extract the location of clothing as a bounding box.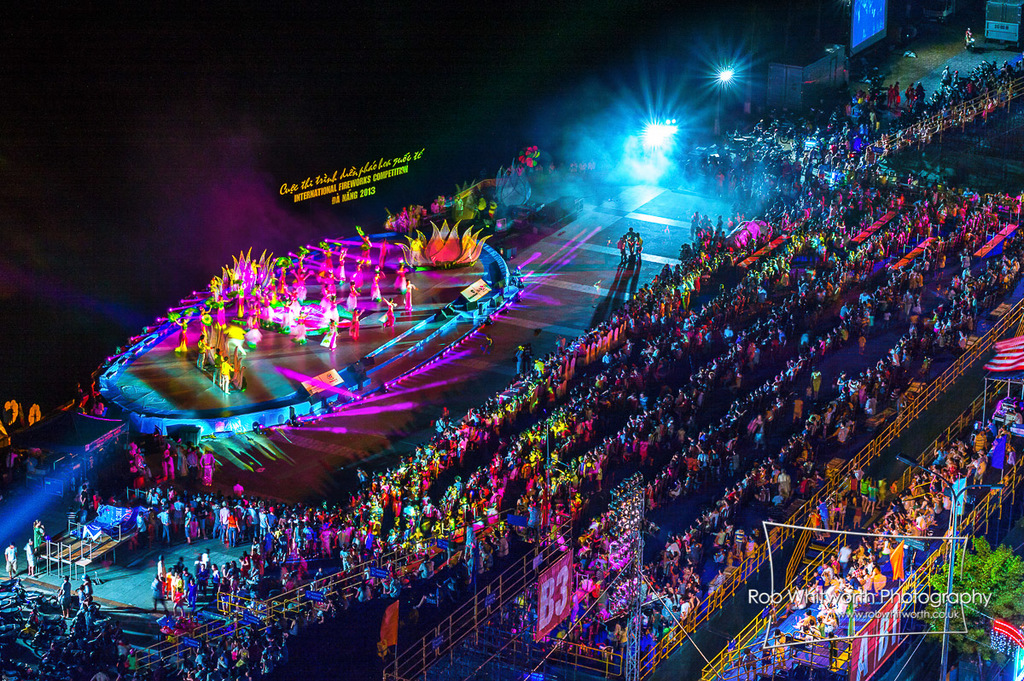
pyautogui.locateOnScreen(61, 582, 72, 611).
